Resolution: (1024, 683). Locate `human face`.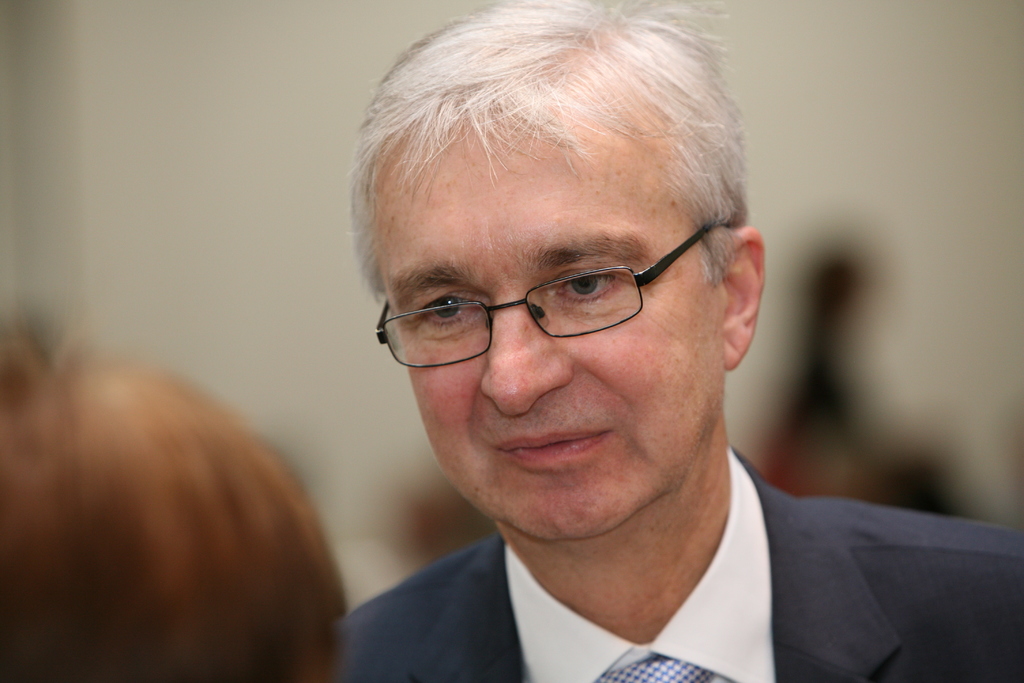
[x1=365, y1=101, x2=709, y2=531].
